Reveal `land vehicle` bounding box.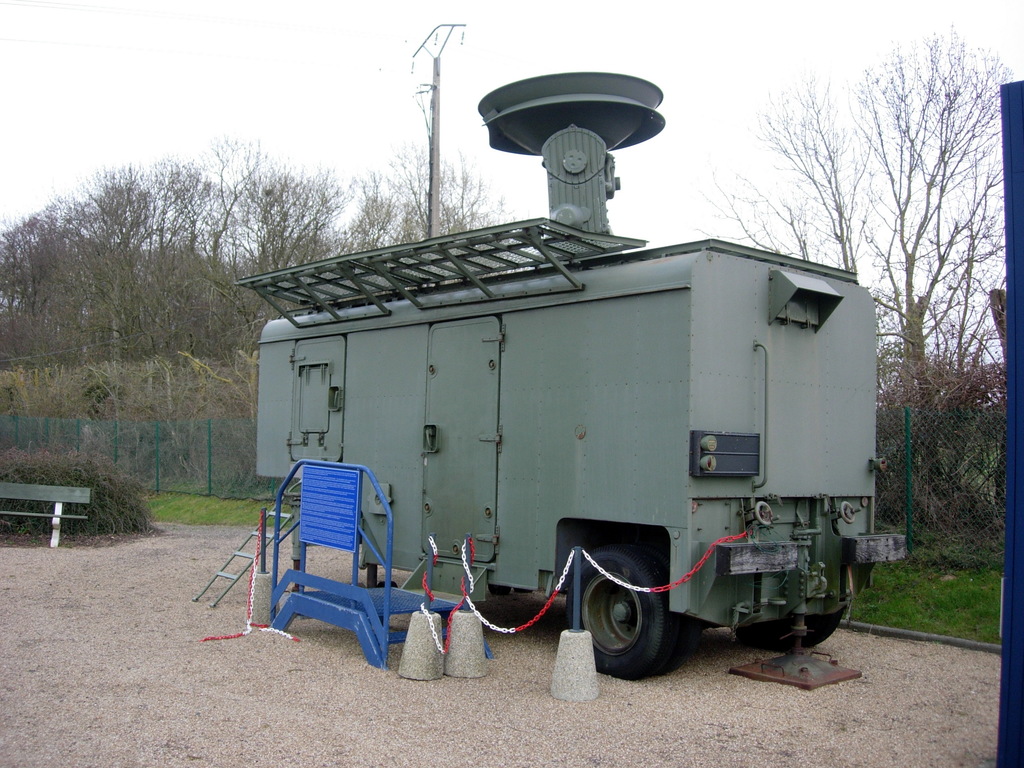
Revealed: rect(239, 131, 927, 715).
